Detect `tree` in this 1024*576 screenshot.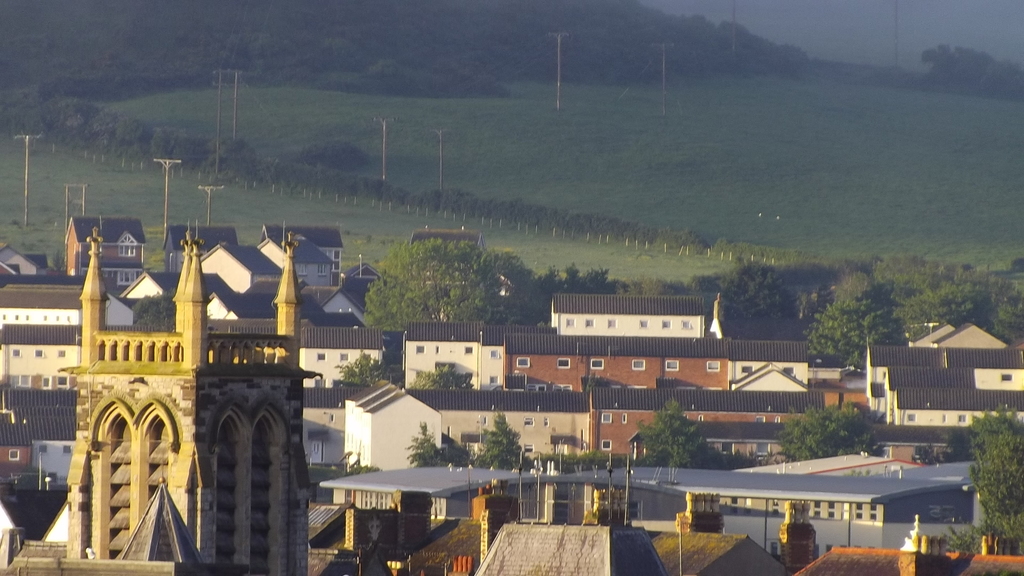
Detection: (left=795, top=287, right=900, bottom=380).
